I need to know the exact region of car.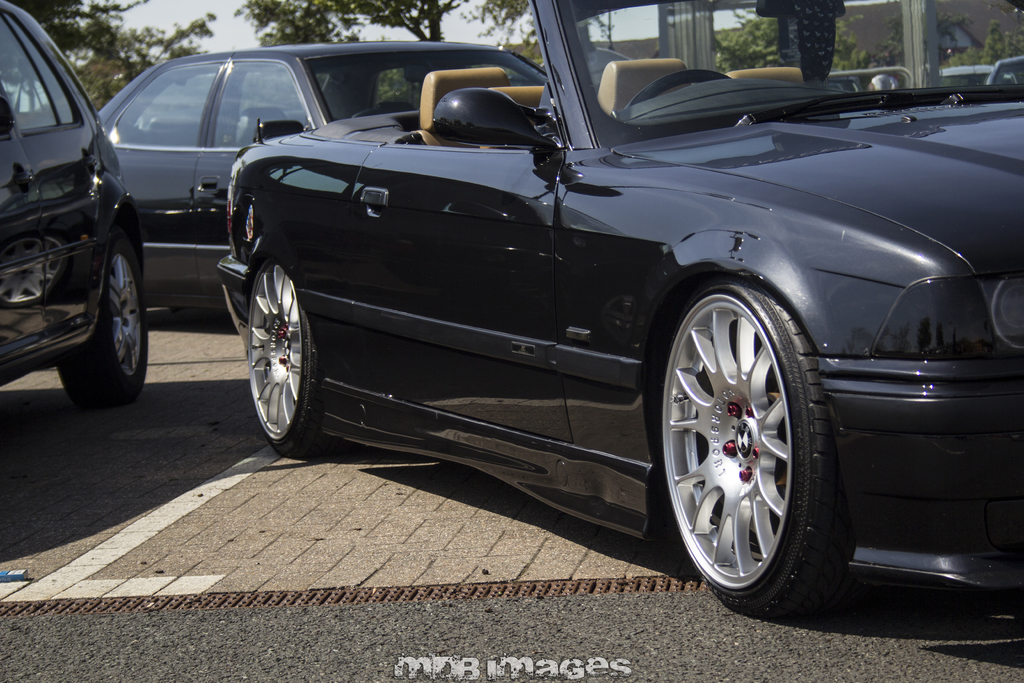
Region: locate(0, 0, 153, 407).
